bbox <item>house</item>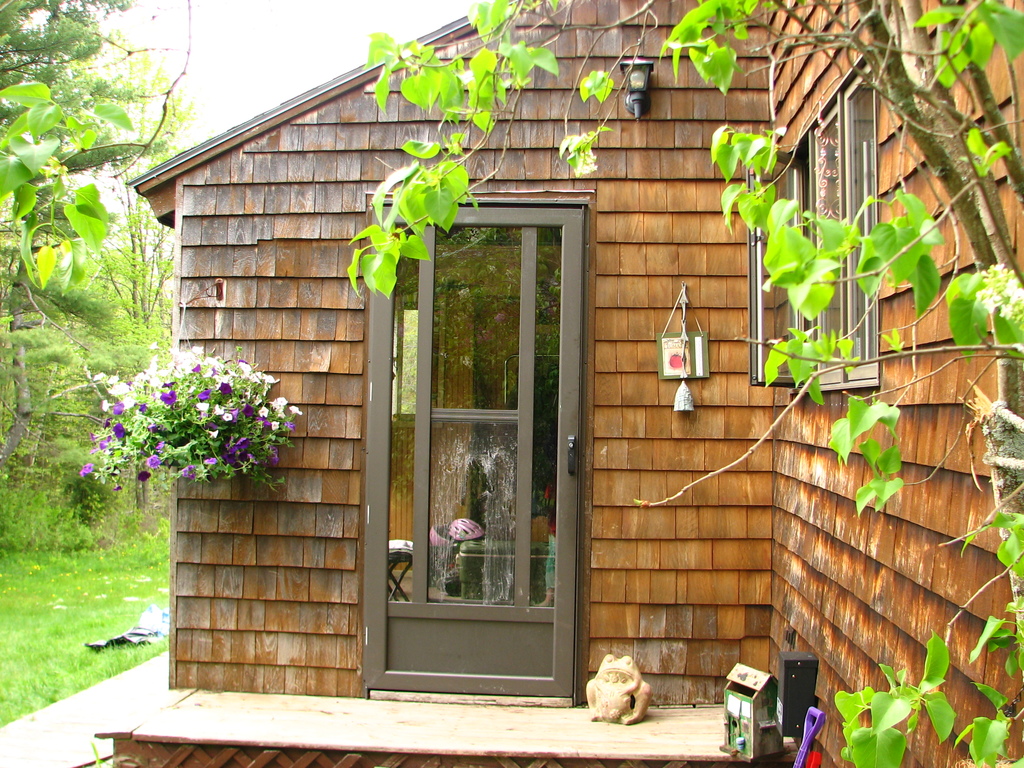
l=0, t=0, r=1023, b=767
